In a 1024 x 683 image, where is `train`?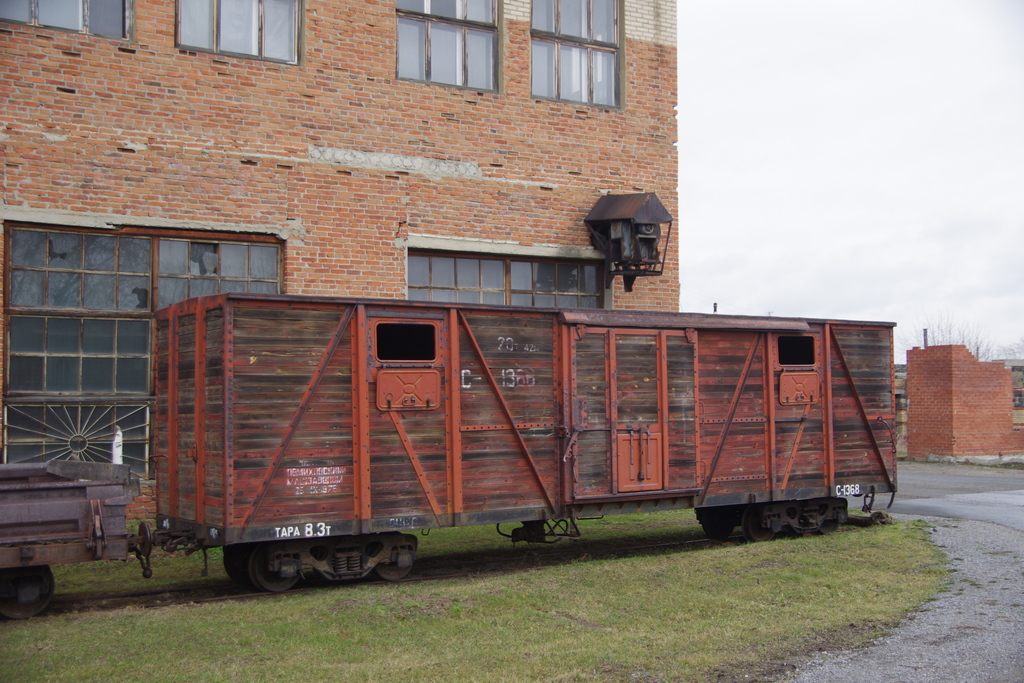
bbox=(0, 292, 900, 614).
